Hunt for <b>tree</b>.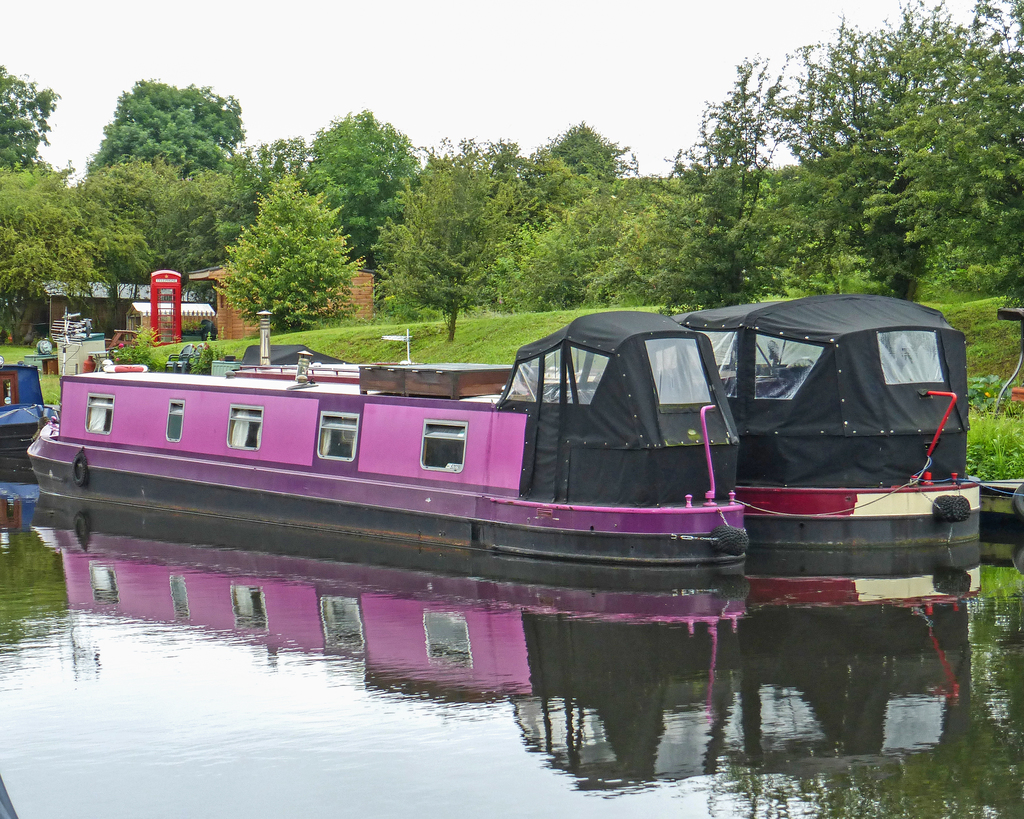
Hunted down at 0,152,147,350.
